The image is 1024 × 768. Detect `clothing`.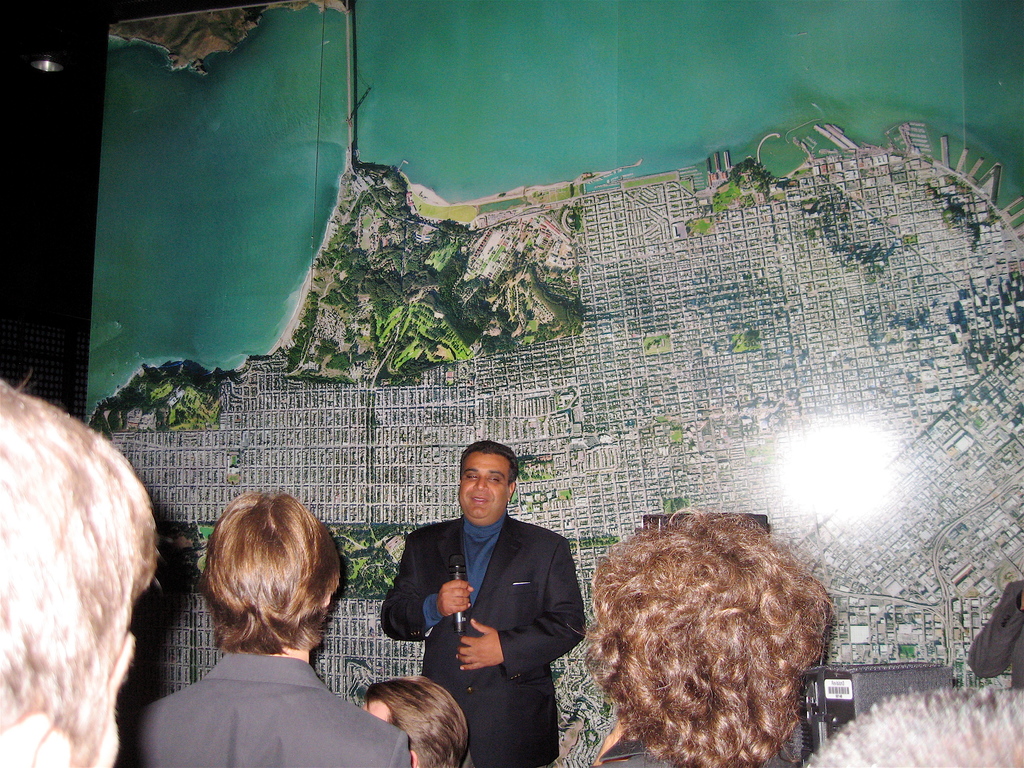
Detection: 394 466 582 742.
